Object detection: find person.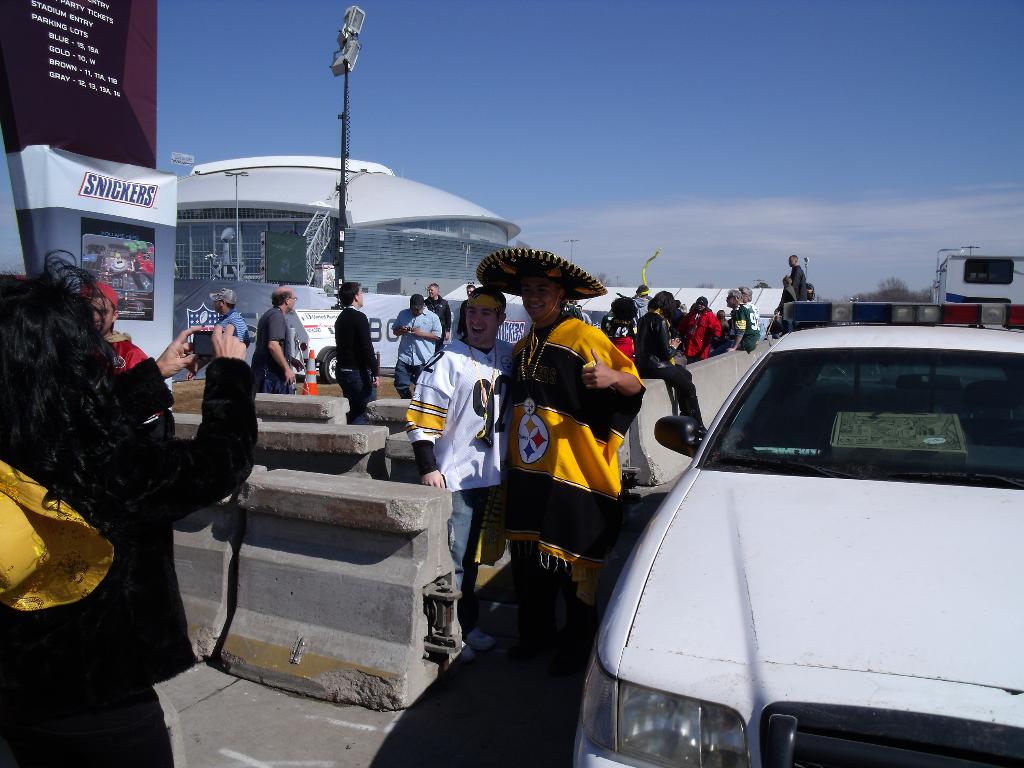
{"x1": 454, "y1": 283, "x2": 475, "y2": 340}.
